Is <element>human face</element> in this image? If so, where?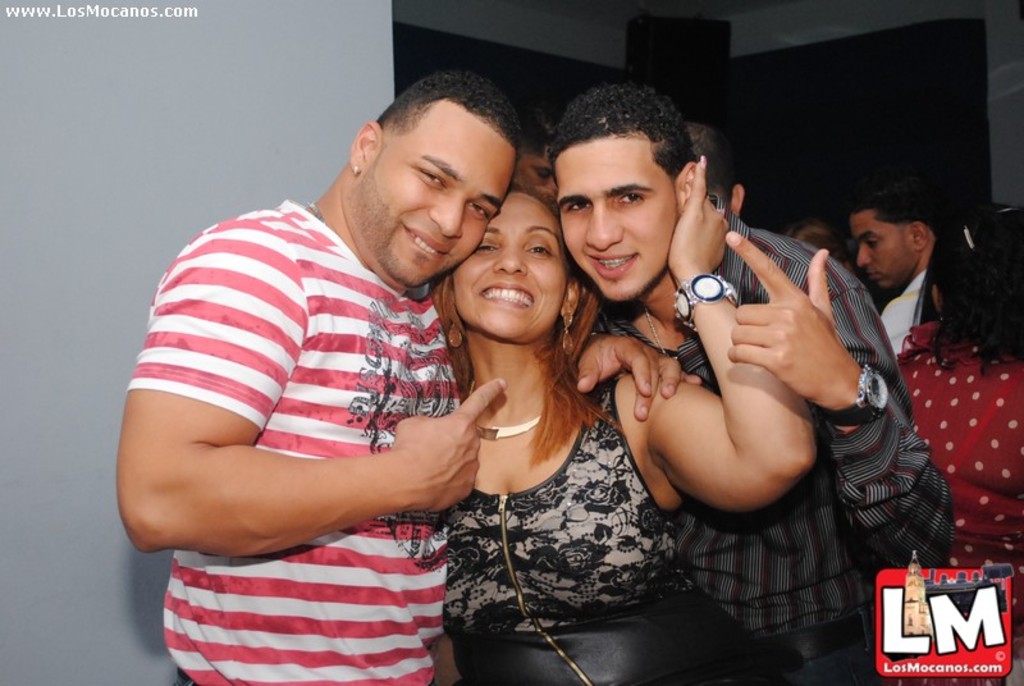
Yes, at bbox(855, 211, 910, 285).
